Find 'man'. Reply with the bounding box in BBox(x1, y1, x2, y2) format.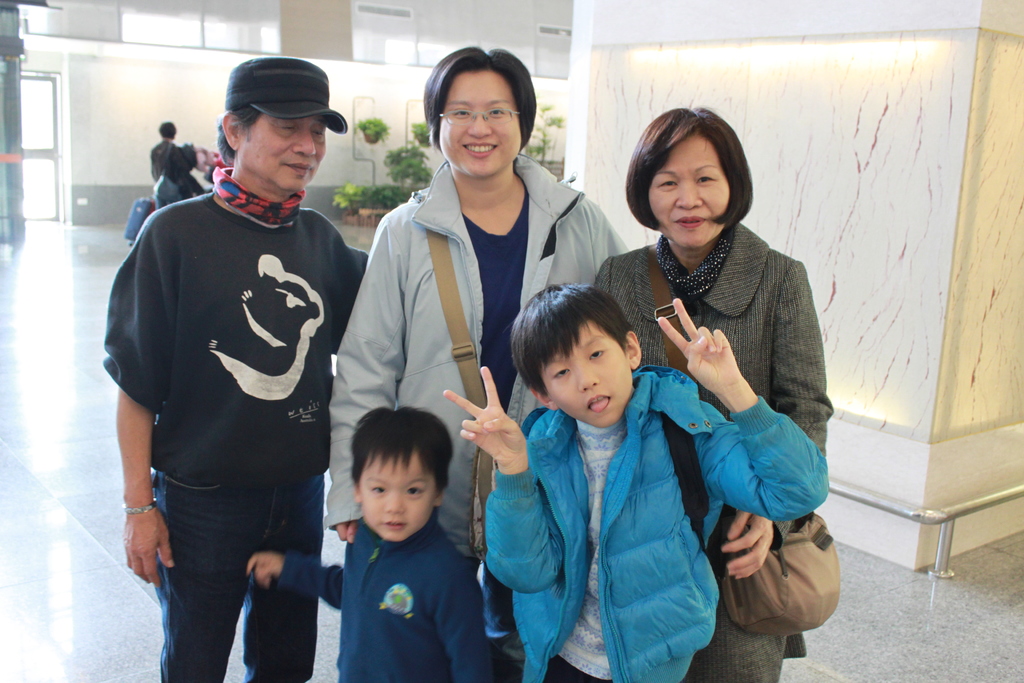
BBox(104, 47, 366, 680).
